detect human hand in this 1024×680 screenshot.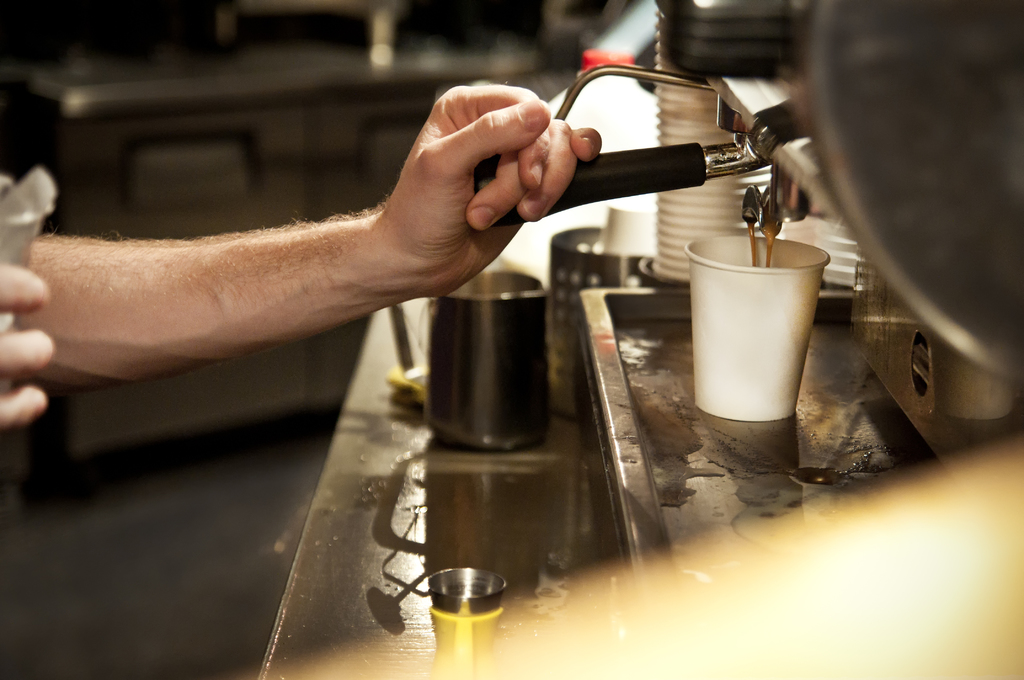
Detection: rect(388, 74, 607, 293).
